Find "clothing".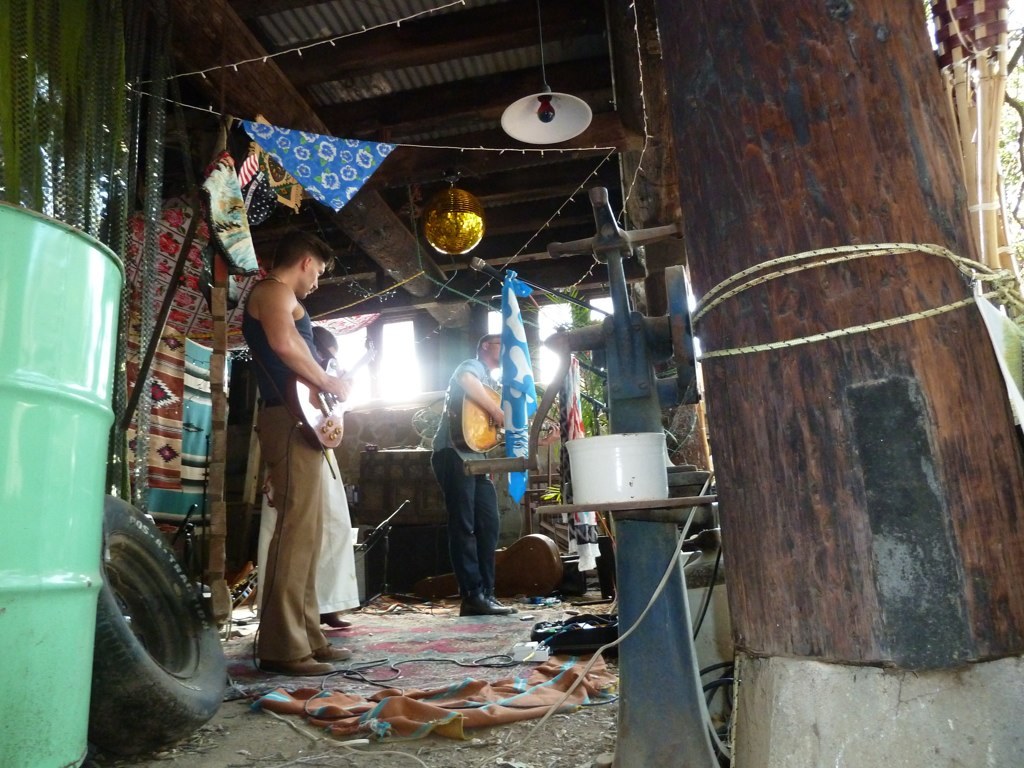
pyautogui.locateOnScreen(257, 444, 358, 611).
